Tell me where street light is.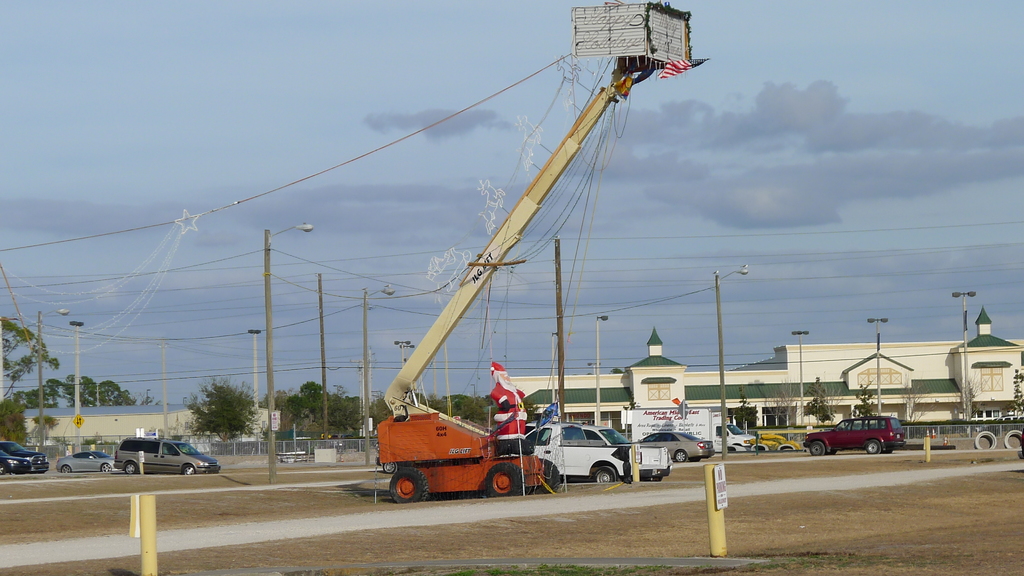
street light is at box(788, 328, 810, 426).
